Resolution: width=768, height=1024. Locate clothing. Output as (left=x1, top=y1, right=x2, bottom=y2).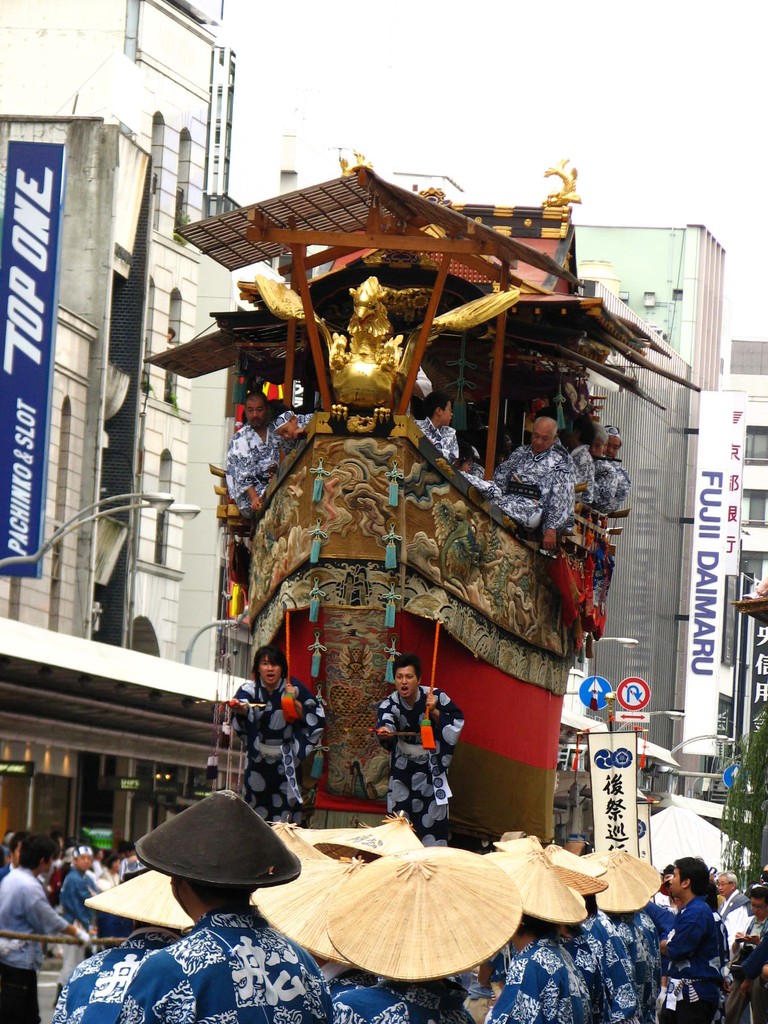
(left=597, top=912, right=639, bottom=1023).
